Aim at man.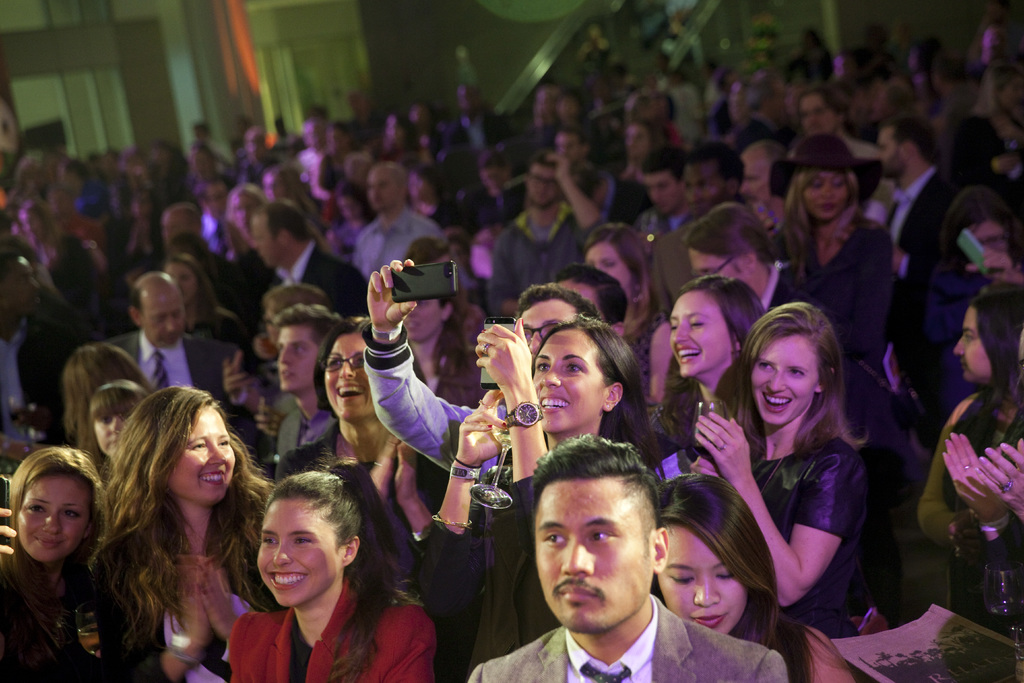
Aimed at (x1=0, y1=251, x2=84, y2=460).
